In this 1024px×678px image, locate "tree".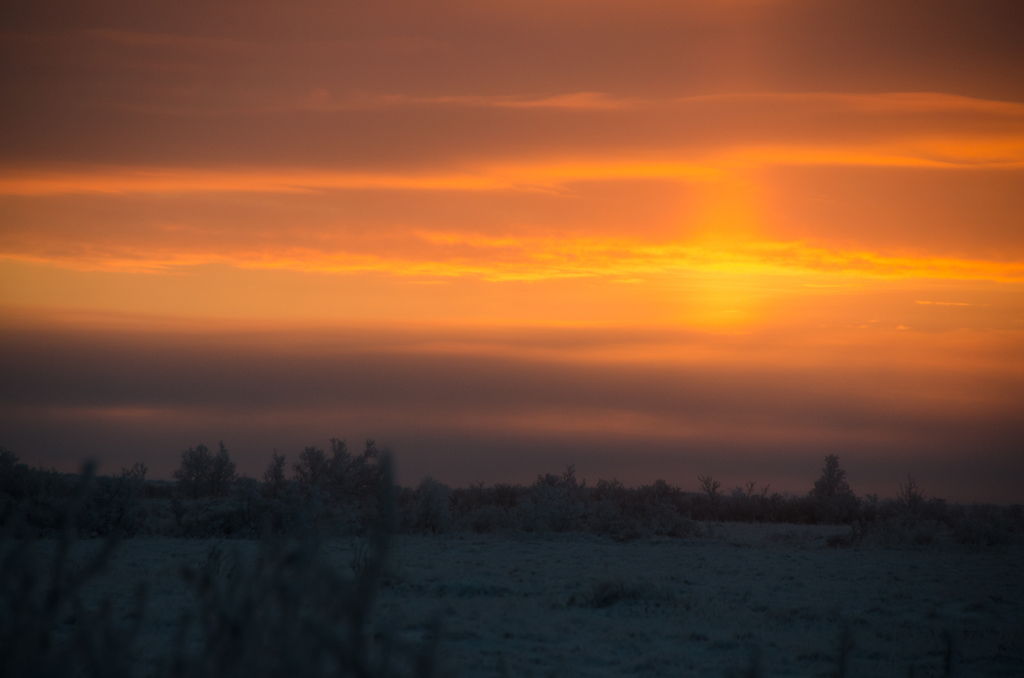
Bounding box: bbox(359, 440, 396, 496).
